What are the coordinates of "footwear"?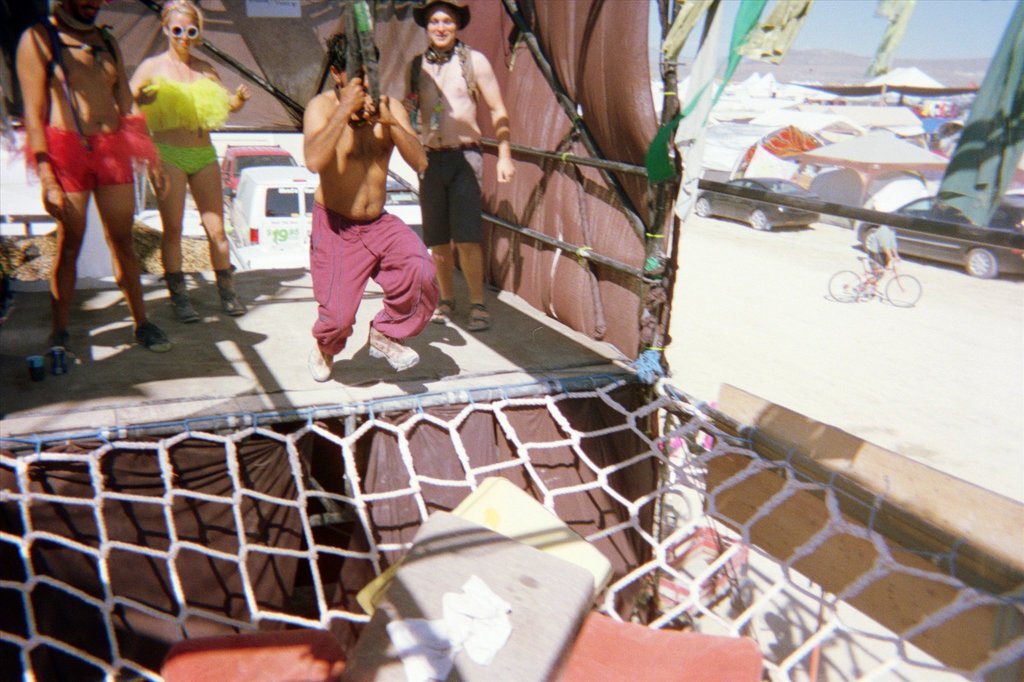
bbox=(214, 256, 246, 316).
